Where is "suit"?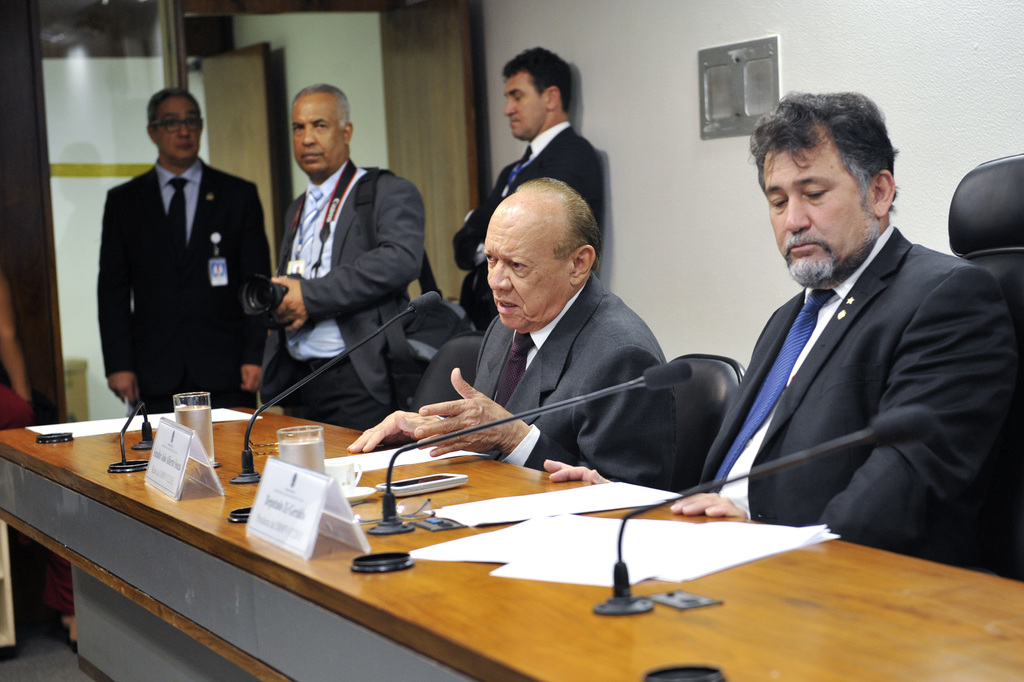
267/154/426/430.
